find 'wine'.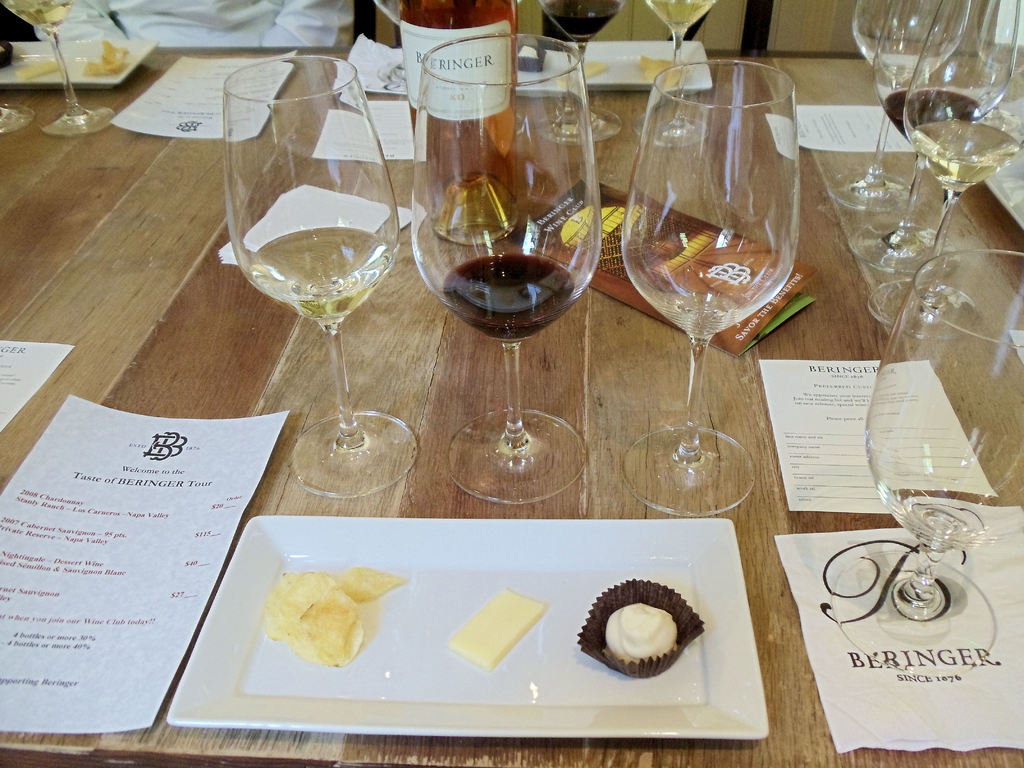
<bbox>1, 0, 70, 26</bbox>.
